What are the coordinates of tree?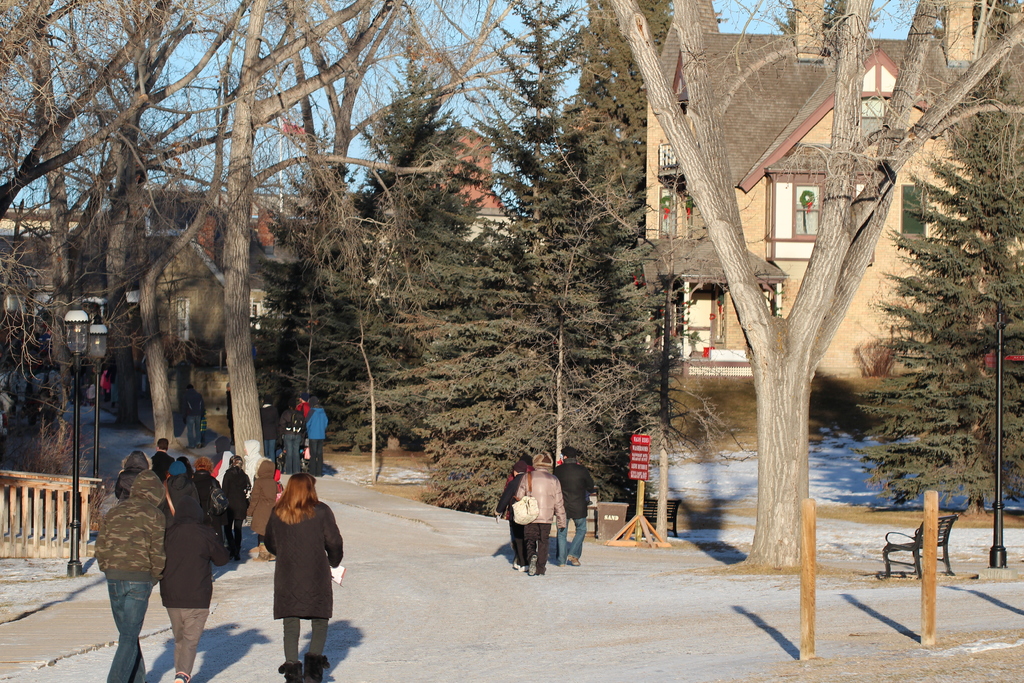
[381, 0, 518, 156].
